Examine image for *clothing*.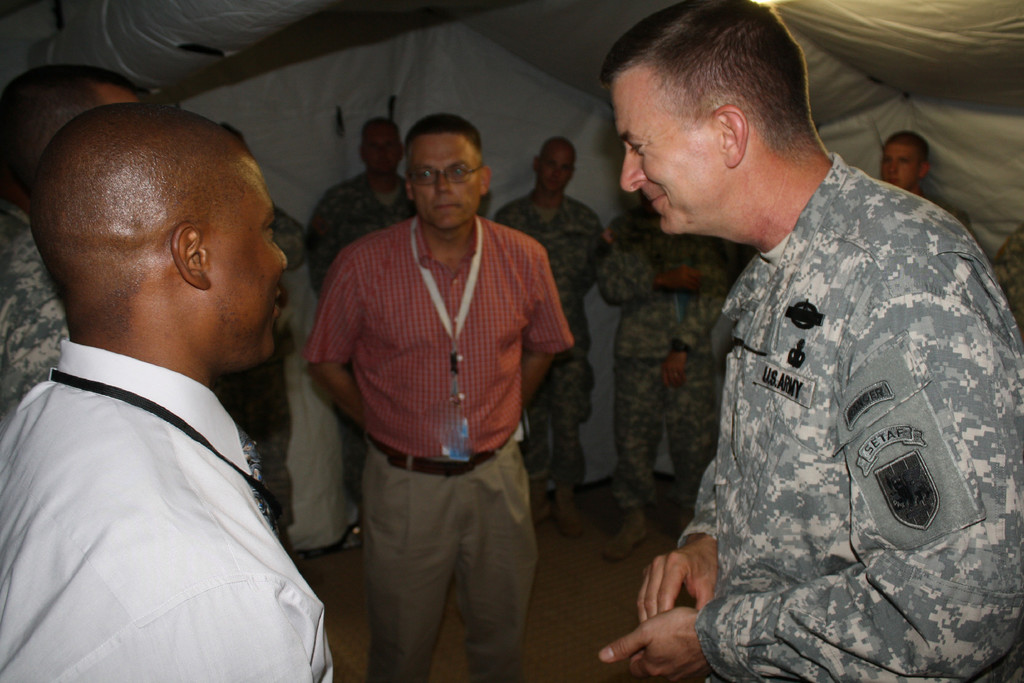
Examination result: detection(0, 210, 66, 411).
